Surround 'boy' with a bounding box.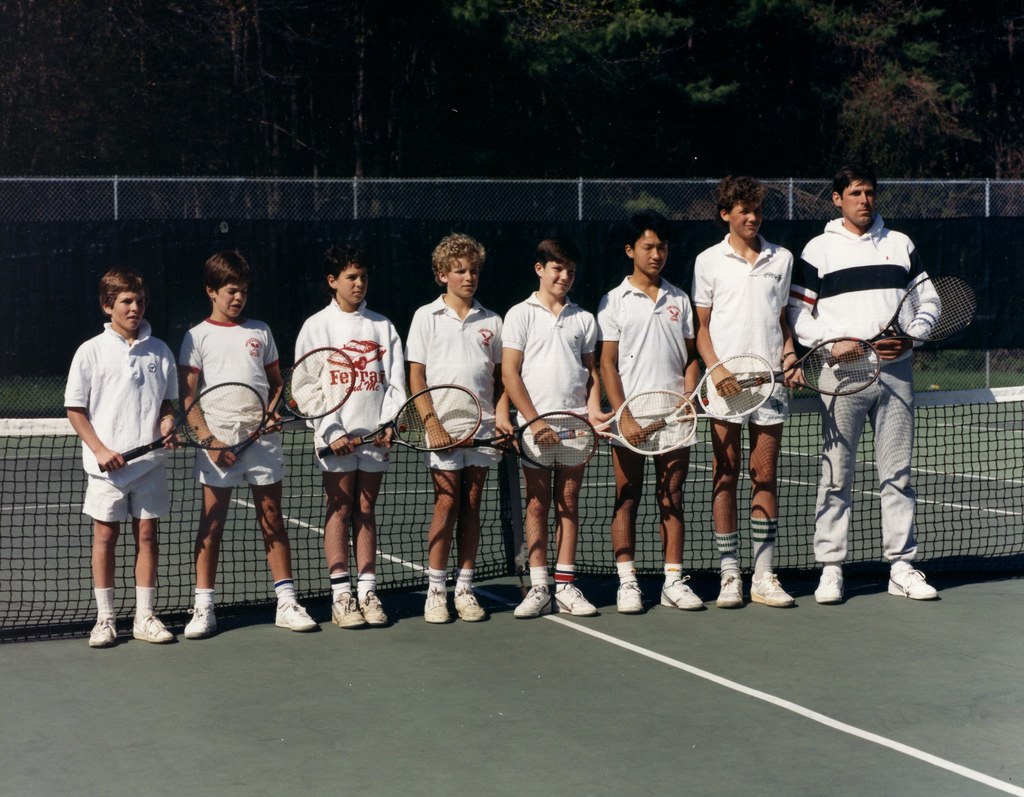
<box>403,231,509,625</box>.
